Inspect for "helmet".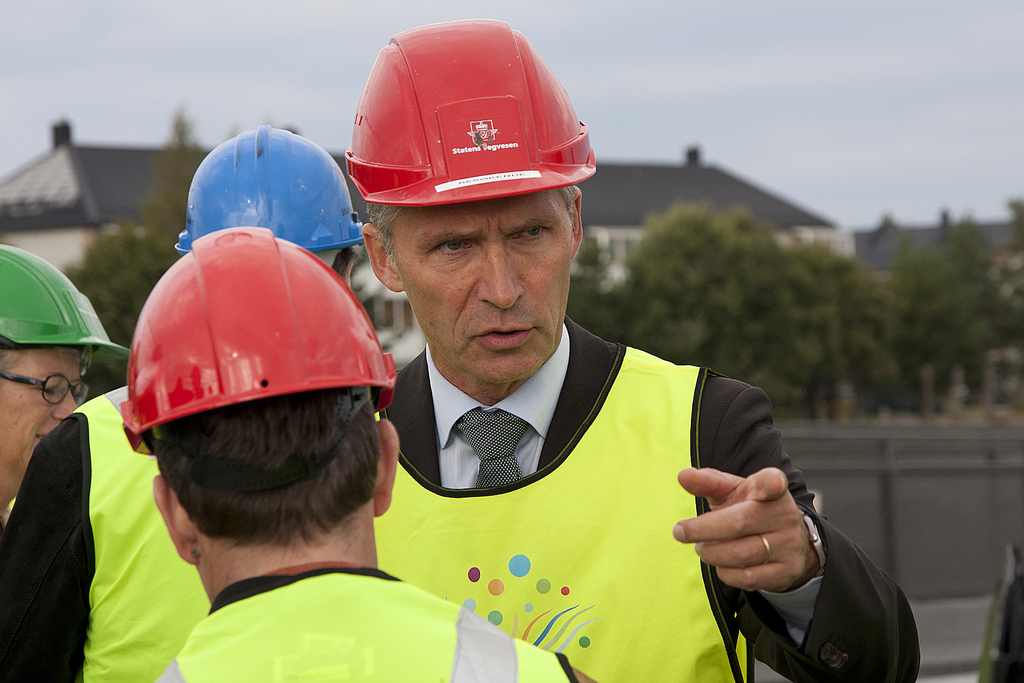
Inspection: pyautogui.locateOnScreen(172, 125, 363, 258).
